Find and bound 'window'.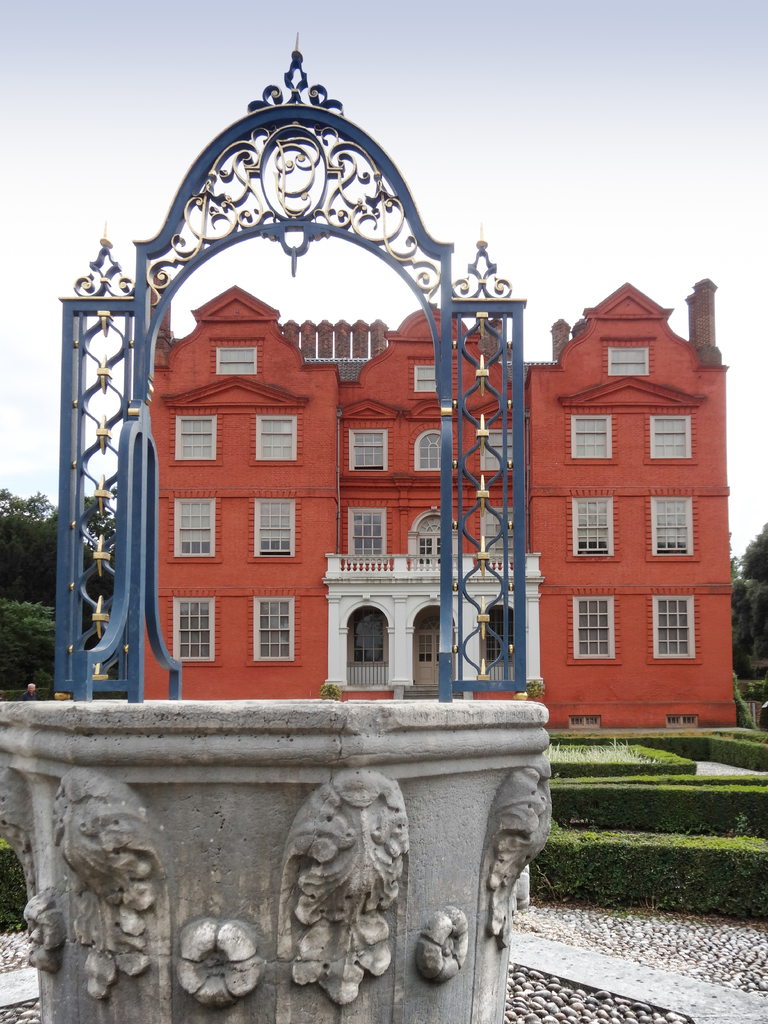
Bound: <box>563,493,620,568</box>.
